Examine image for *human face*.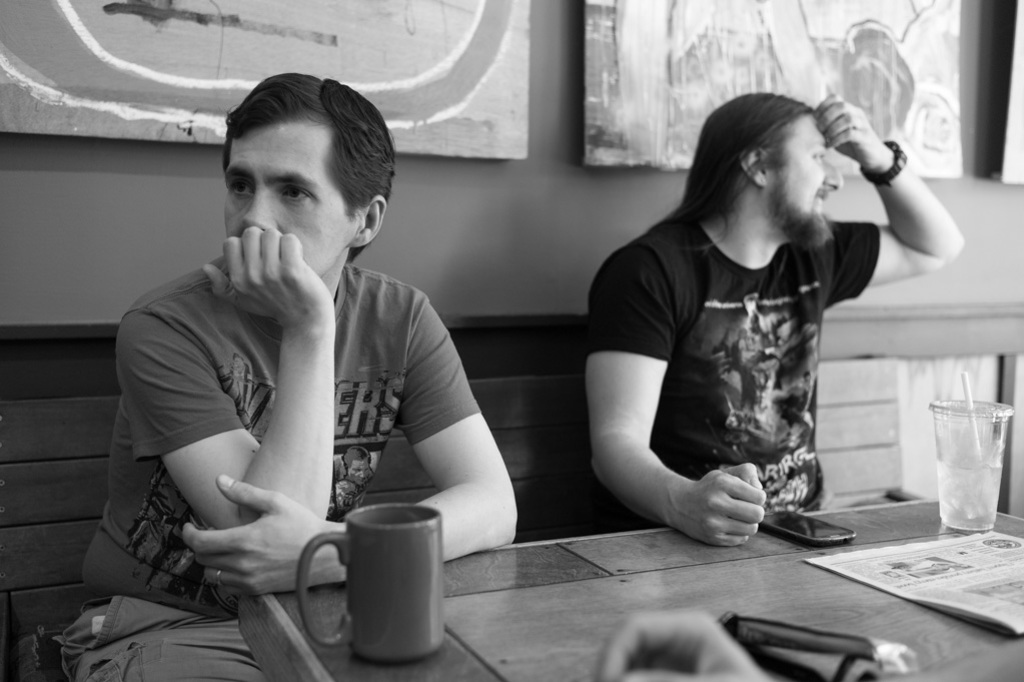
Examination result: box(766, 115, 841, 233).
